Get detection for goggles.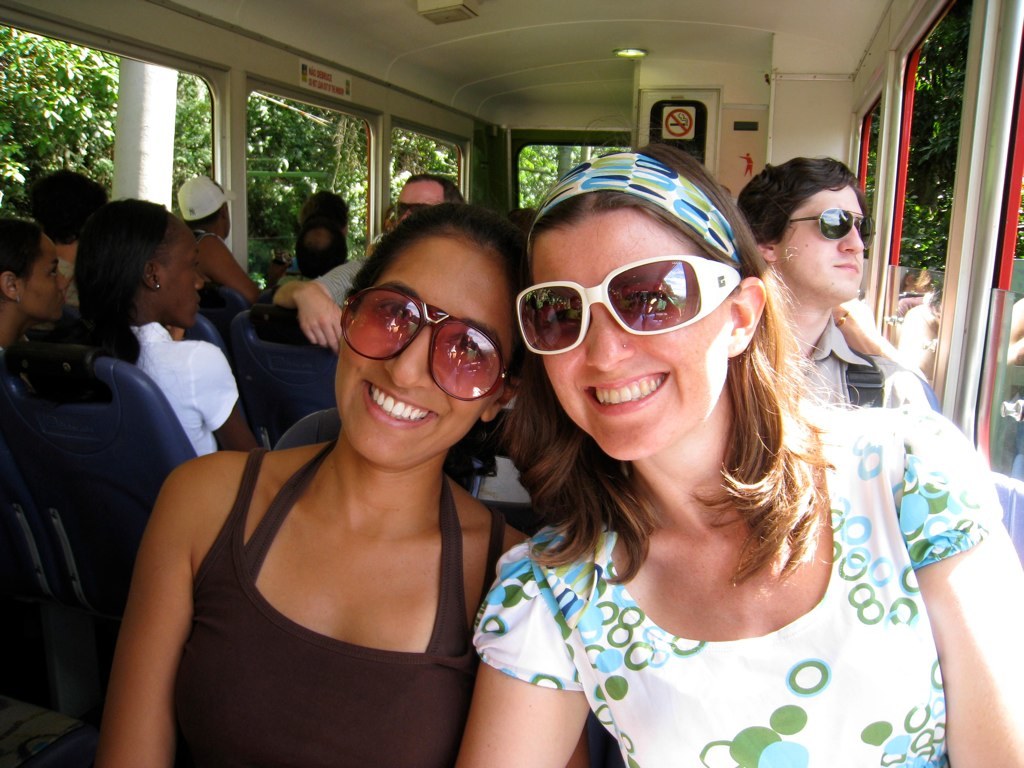
Detection: 785, 202, 877, 240.
